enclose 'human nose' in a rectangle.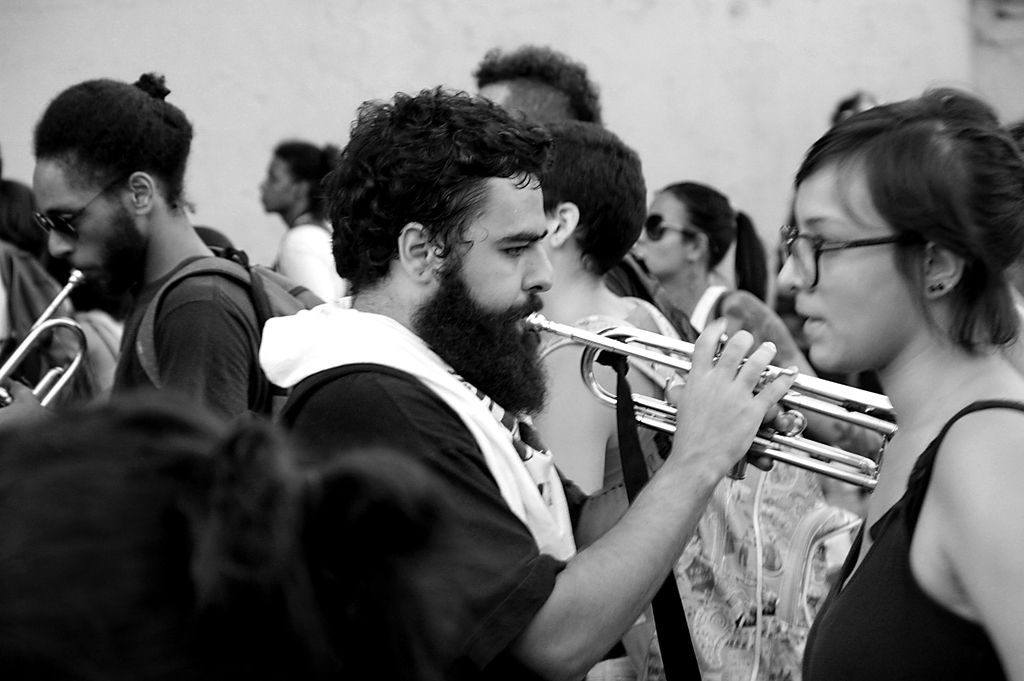
select_region(521, 239, 556, 291).
